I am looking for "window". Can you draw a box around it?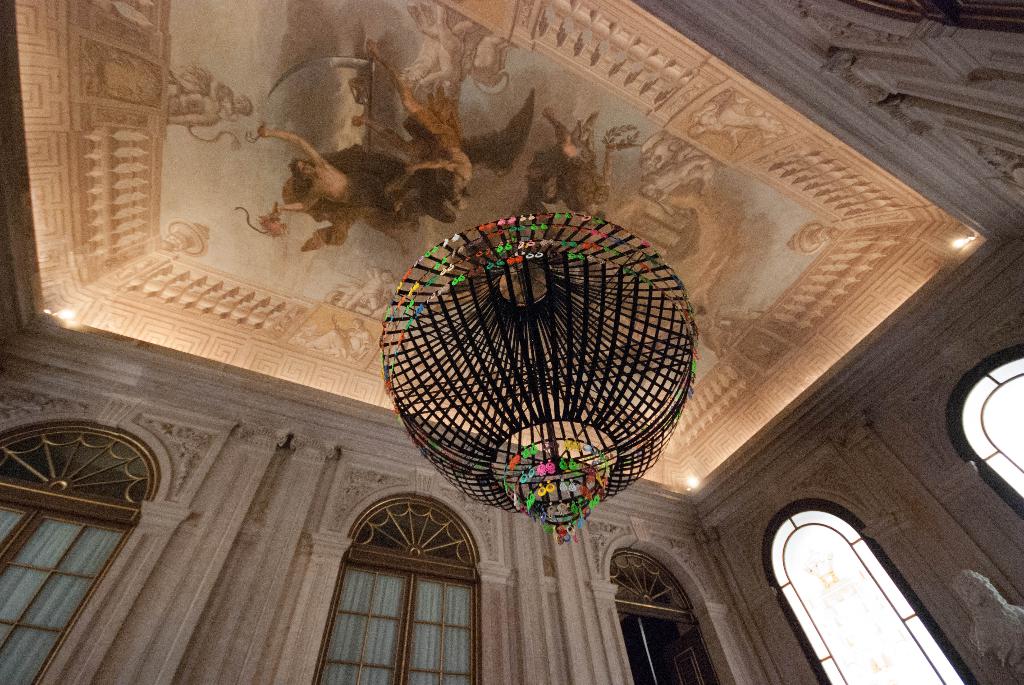
Sure, the bounding box is bbox=(954, 352, 1023, 507).
